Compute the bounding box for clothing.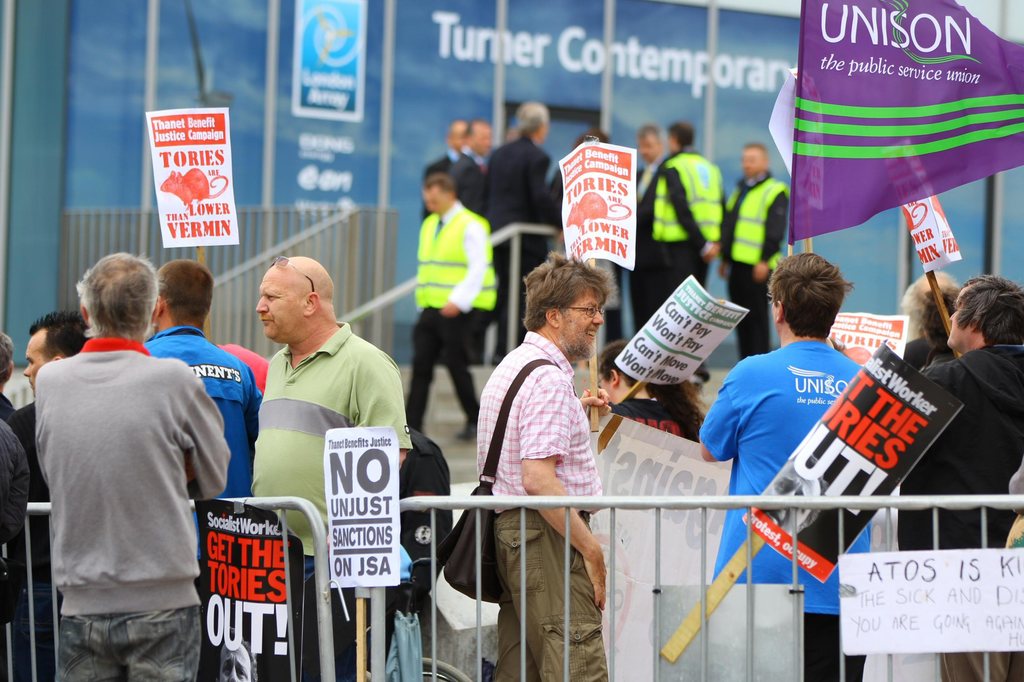
<region>900, 333, 1023, 681</region>.
